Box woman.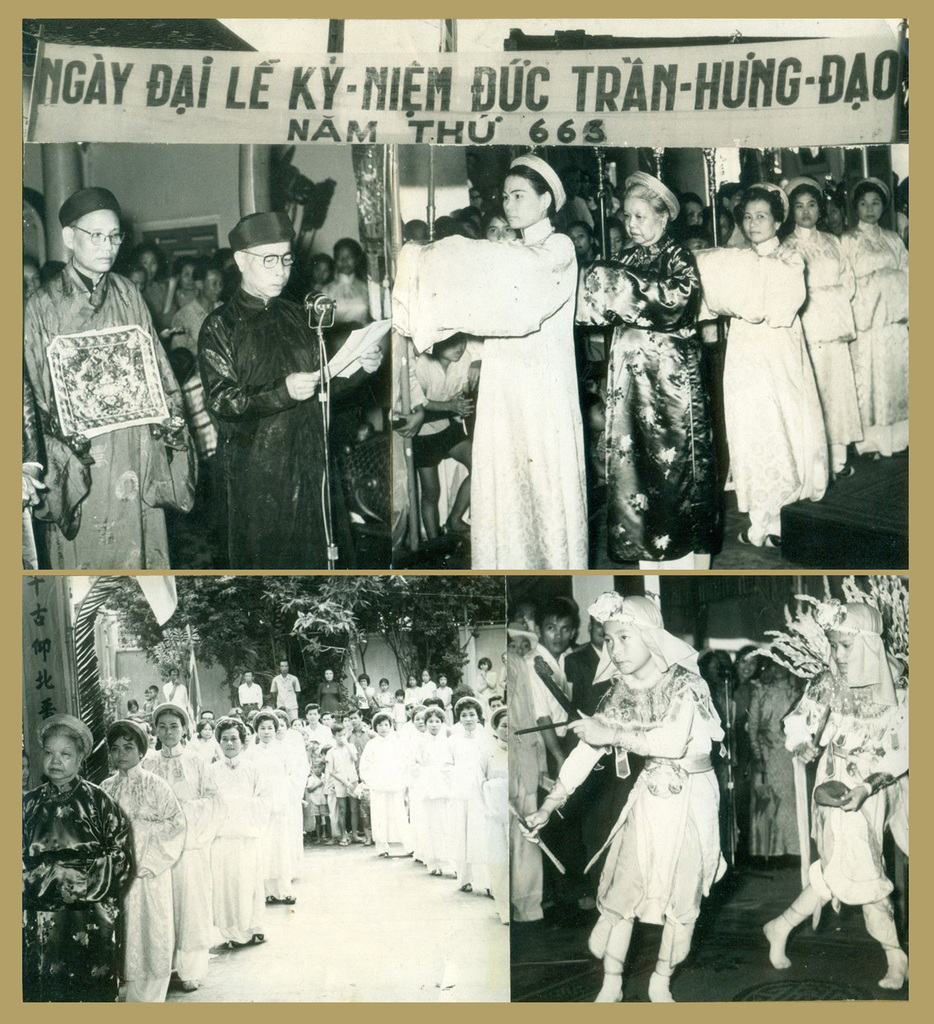
detection(575, 163, 730, 567).
